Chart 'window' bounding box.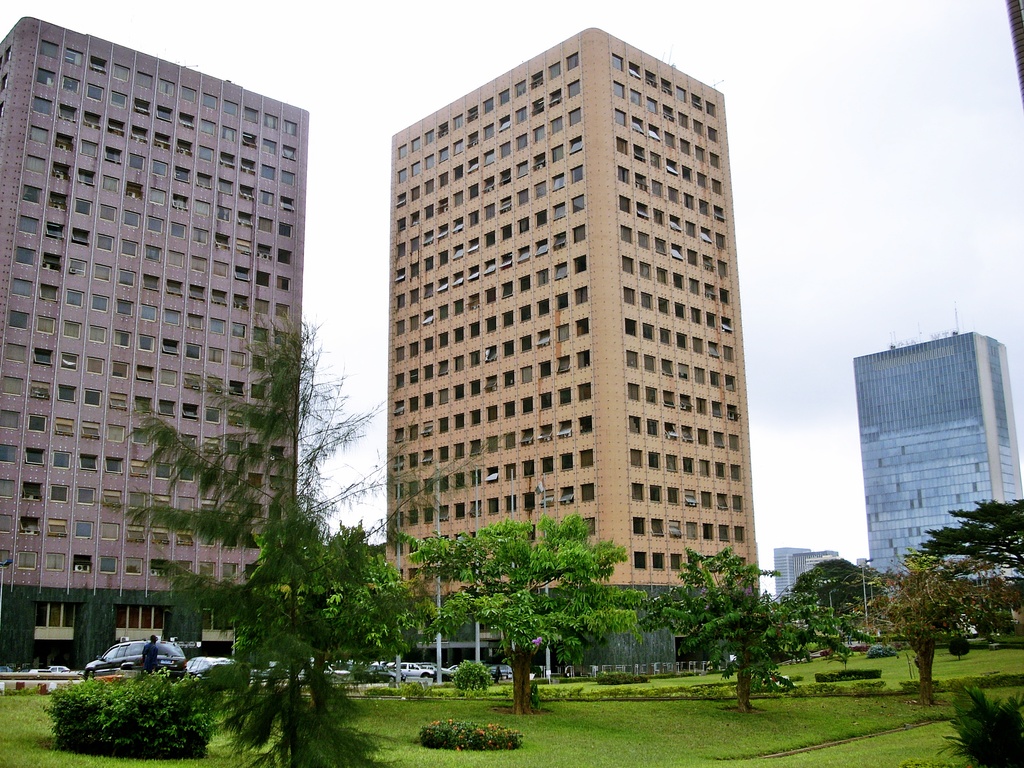
Charted: [x1=160, y1=431, x2=171, y2=447].
